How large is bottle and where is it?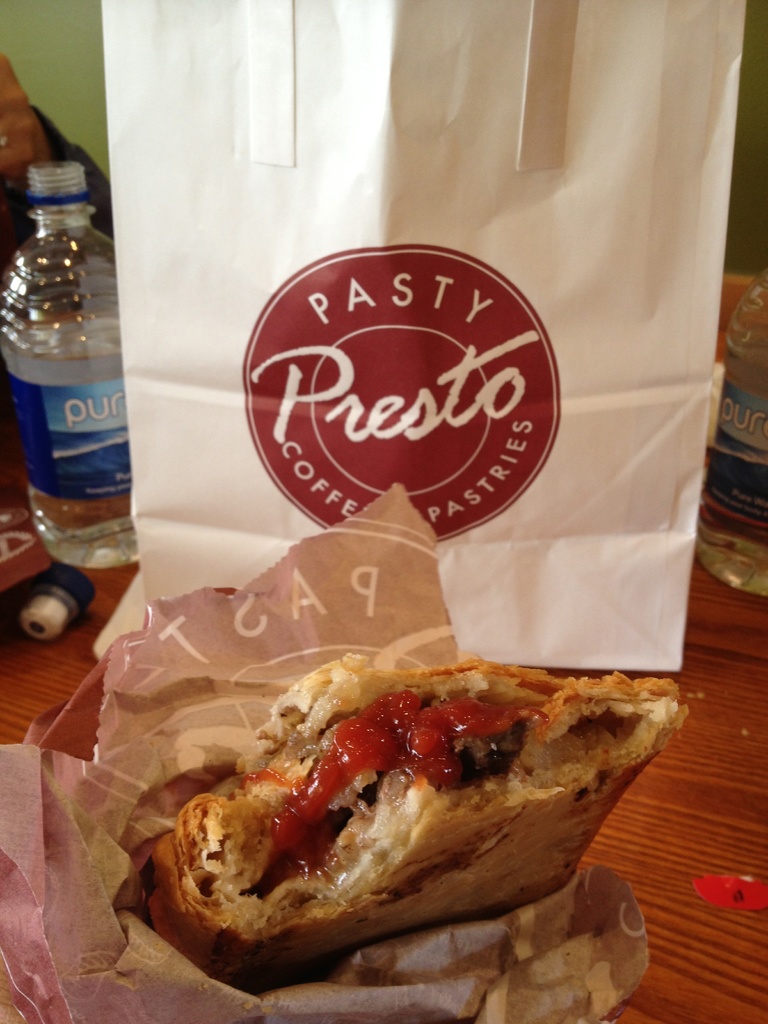
Bounding box: (left=0, top=162, right=150, bottom=577).
